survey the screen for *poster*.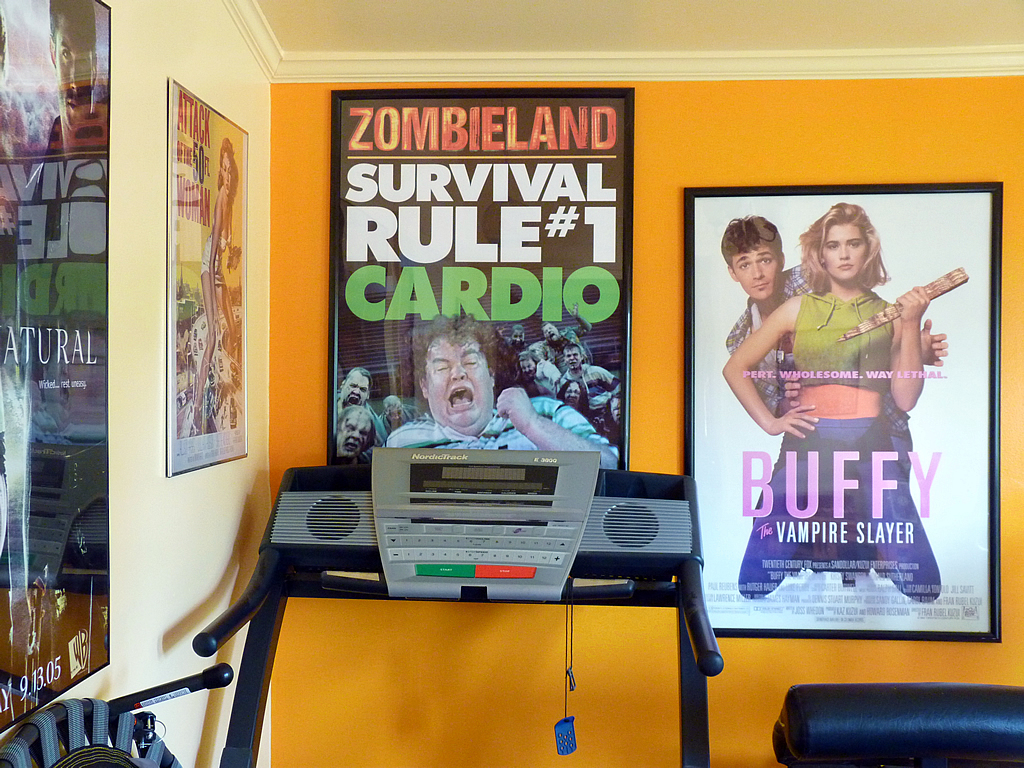
Survey found: region(164, 75, 246, 480).
